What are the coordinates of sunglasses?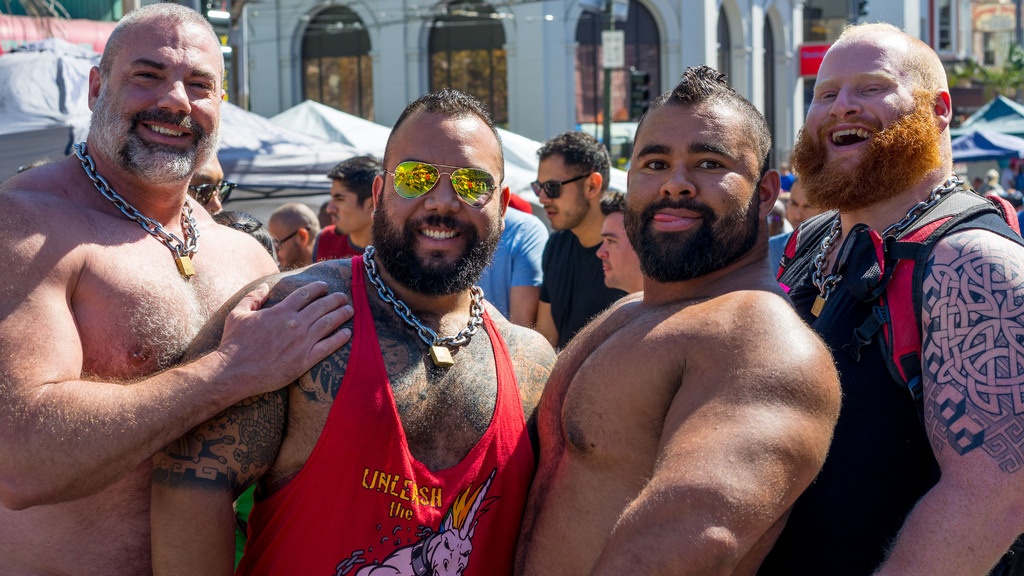
l=532, t=172, r=593, b=200.
